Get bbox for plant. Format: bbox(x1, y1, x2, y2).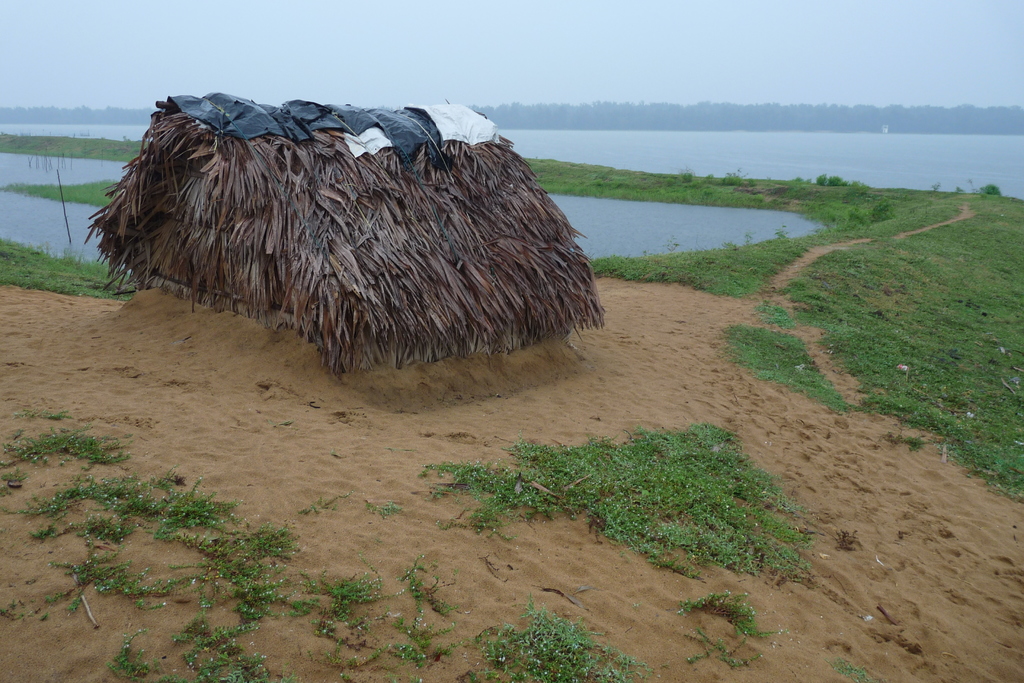
bbox(424, 420, 822, 563).
